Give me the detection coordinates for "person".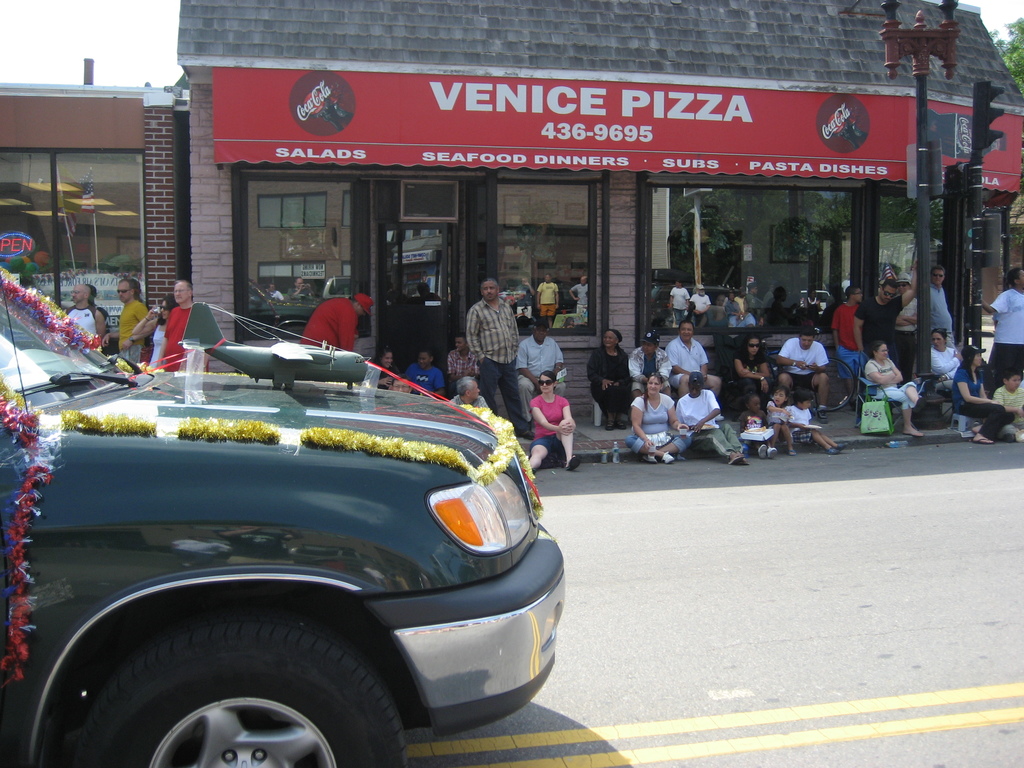
select_region(670, 280, 691, 324).
